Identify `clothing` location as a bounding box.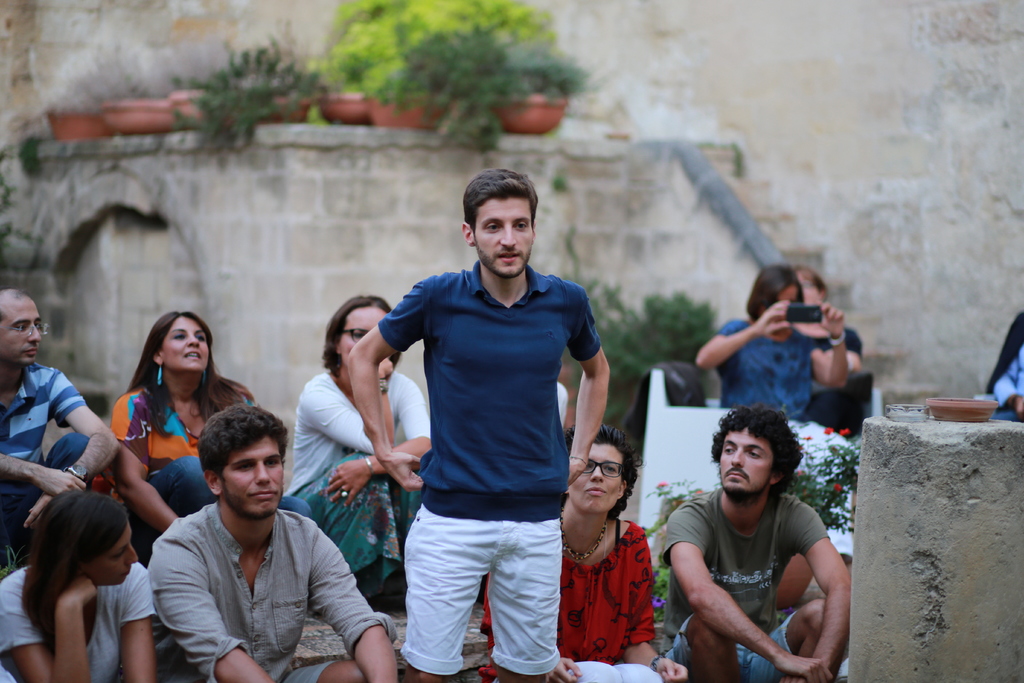
region(305, 453, 413, 507).
